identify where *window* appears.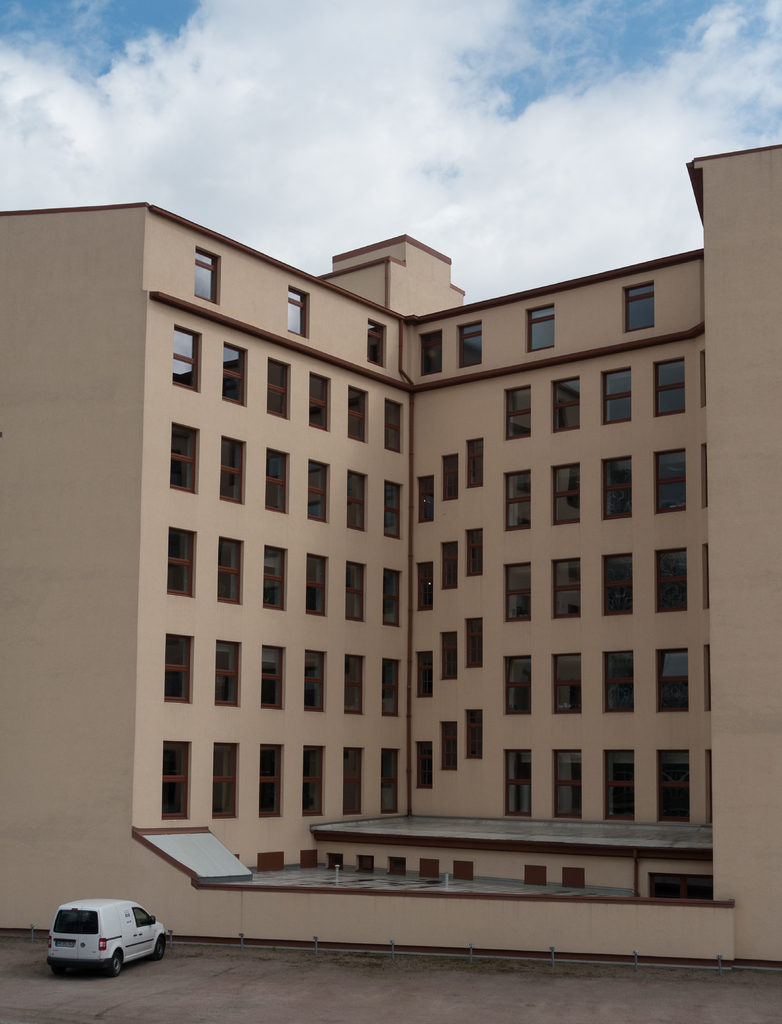
Appears at [x1=651, y1=444, x2=688, y2=514].
